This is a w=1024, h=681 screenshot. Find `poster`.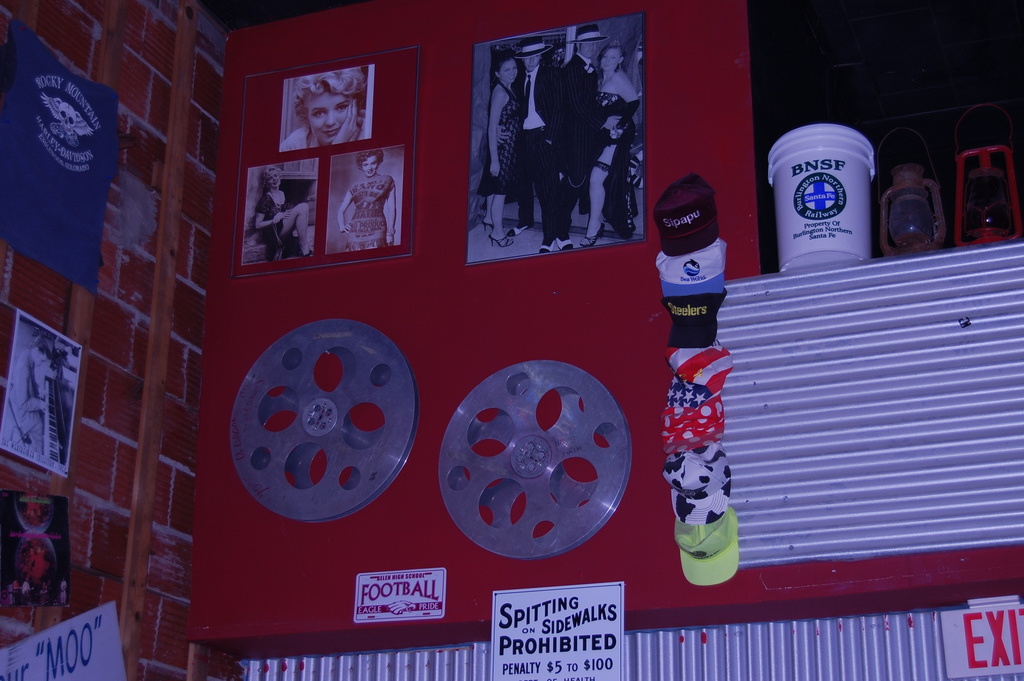
Bounding box: box=[356, 567, 447, 633].
